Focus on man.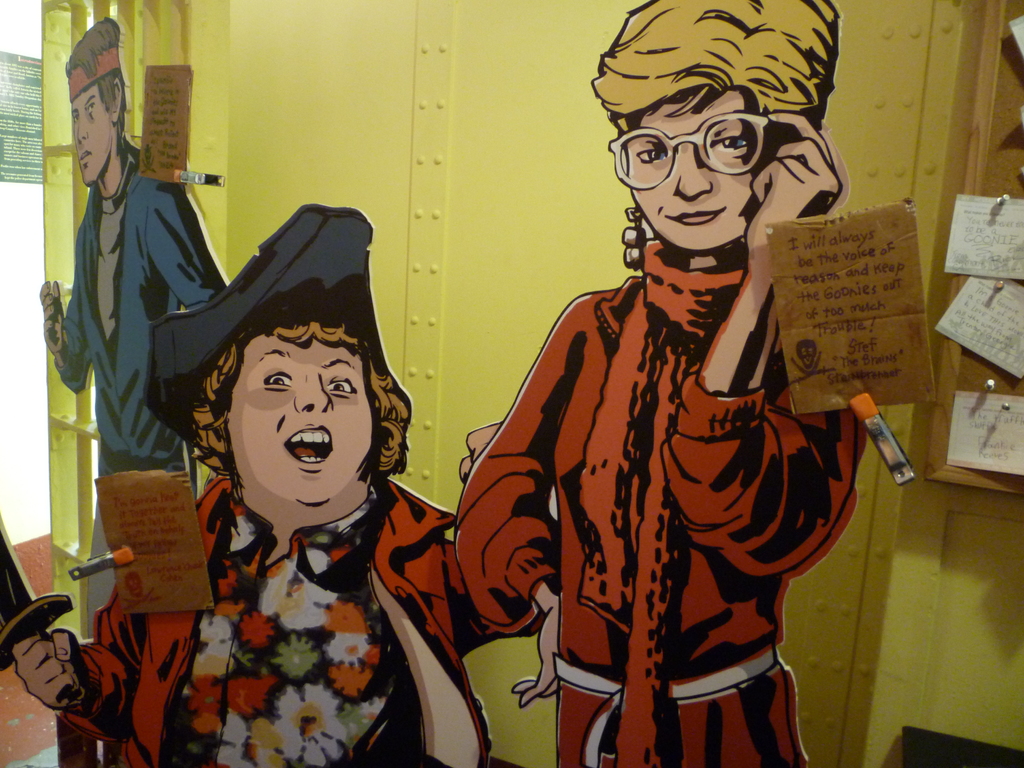
Focused at (x1=35, y1=15, x2=227, y2=634).
